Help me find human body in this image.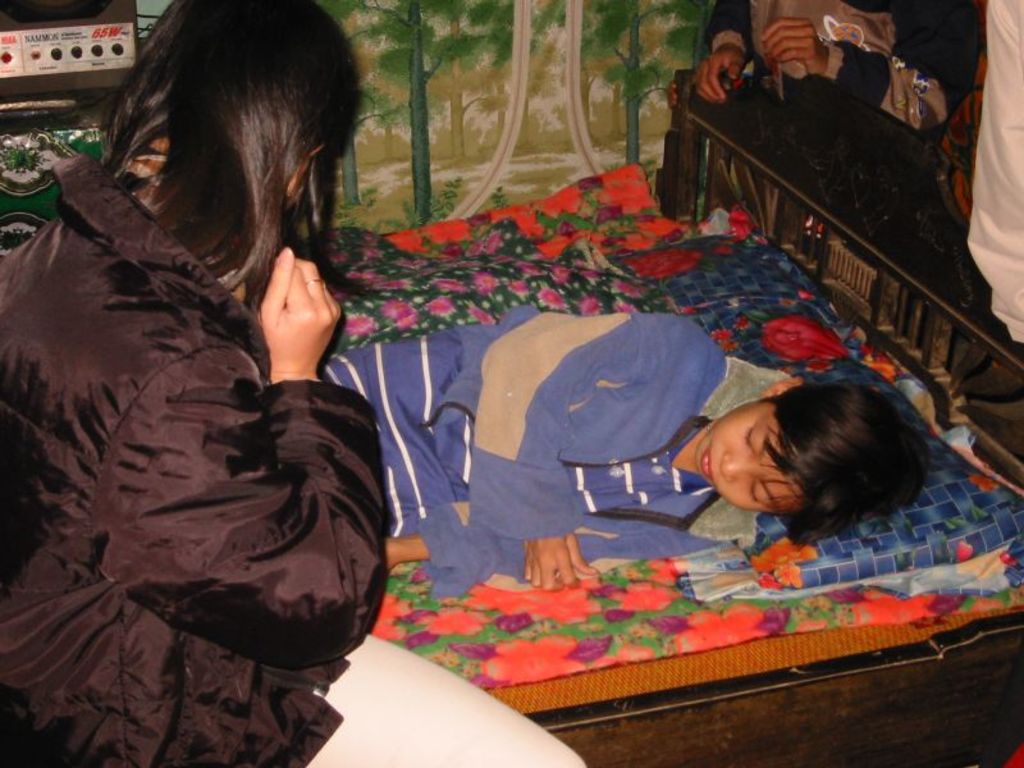
Found it: 317, 314, 922, 594.
